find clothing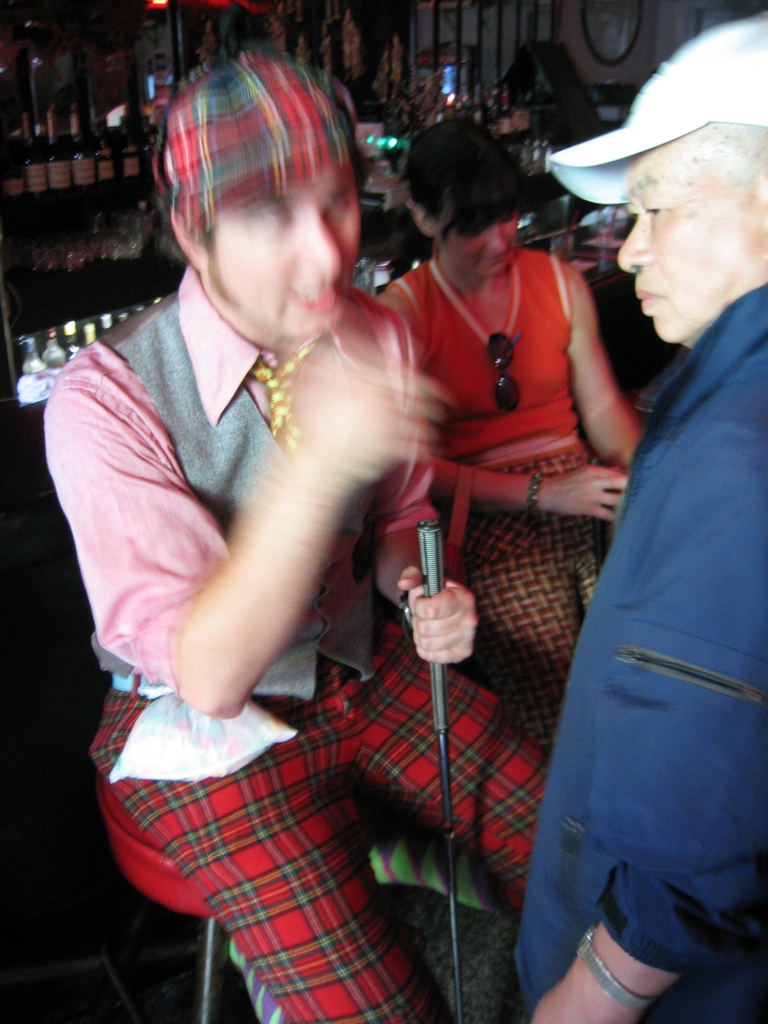
bbox=[376, 249, 602, 755]
